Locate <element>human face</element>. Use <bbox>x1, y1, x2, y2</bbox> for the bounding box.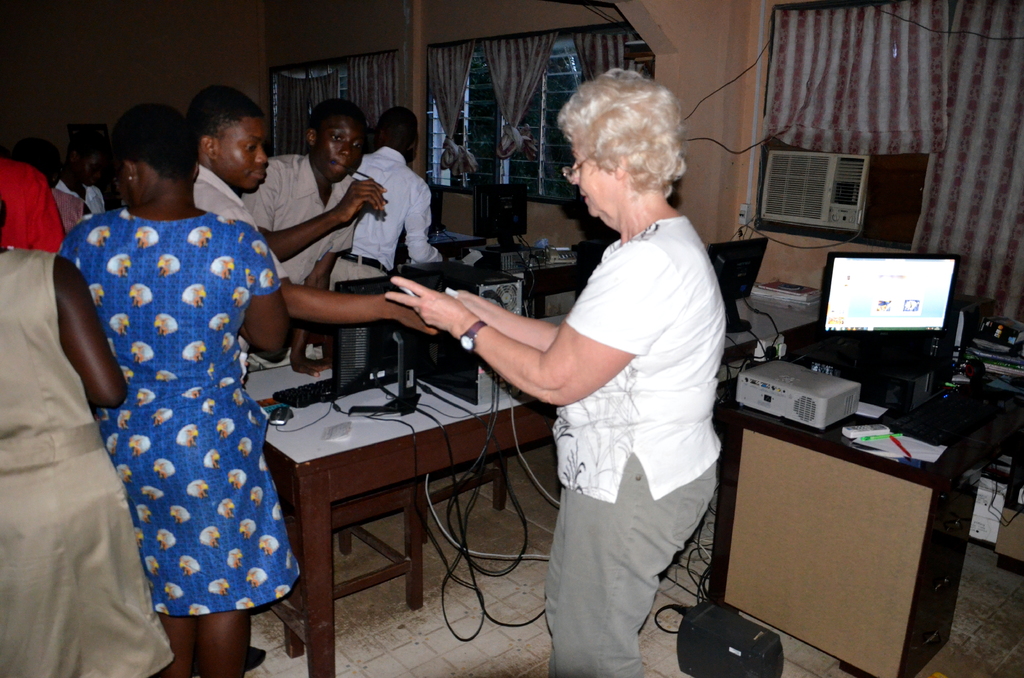
<bbox>305, 118, 363, 182</bbox>.
